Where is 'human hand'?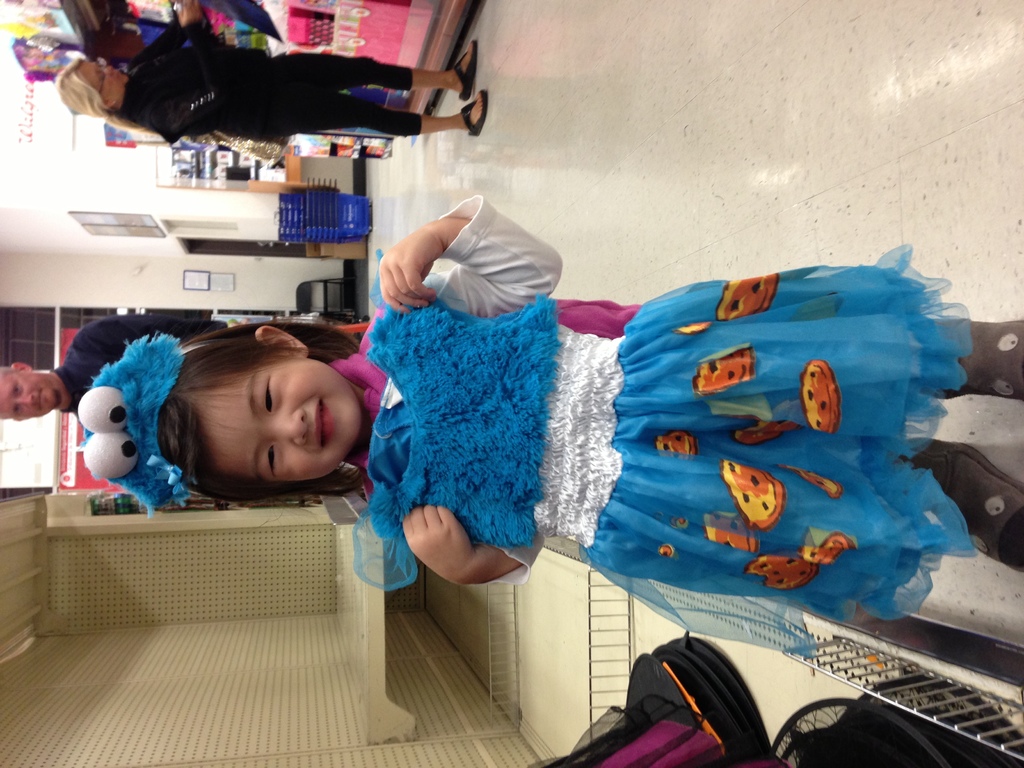
<box>402,506,475,582</box>.
